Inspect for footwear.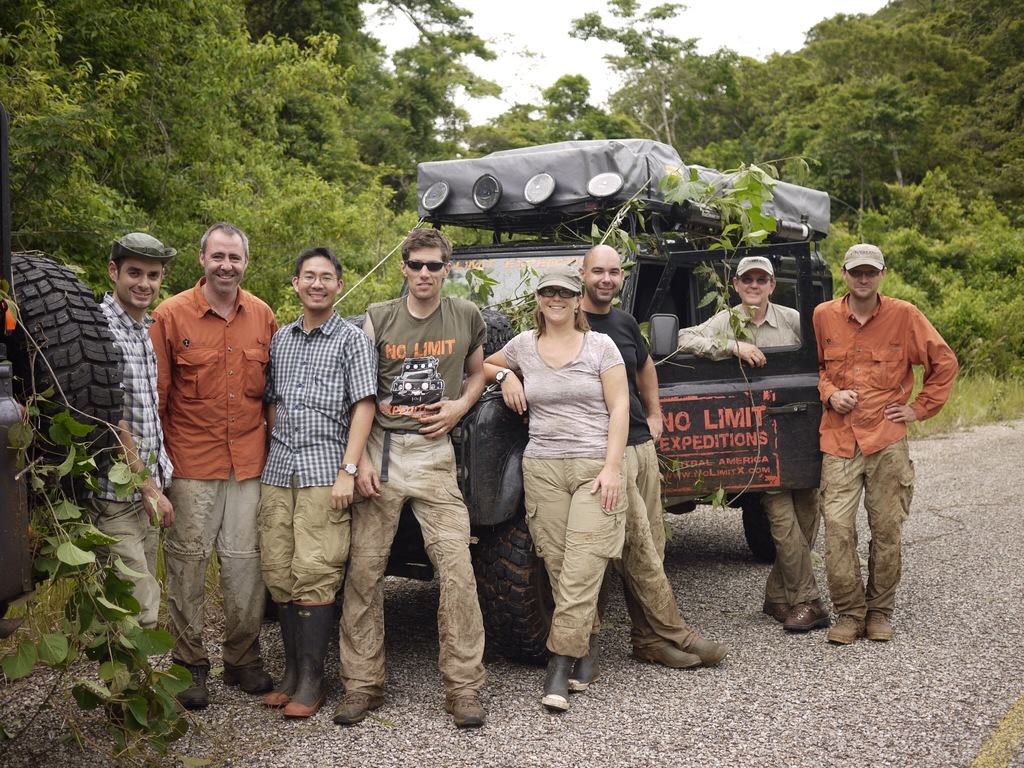
Inspection: box=[635, 644, 705, 672].
